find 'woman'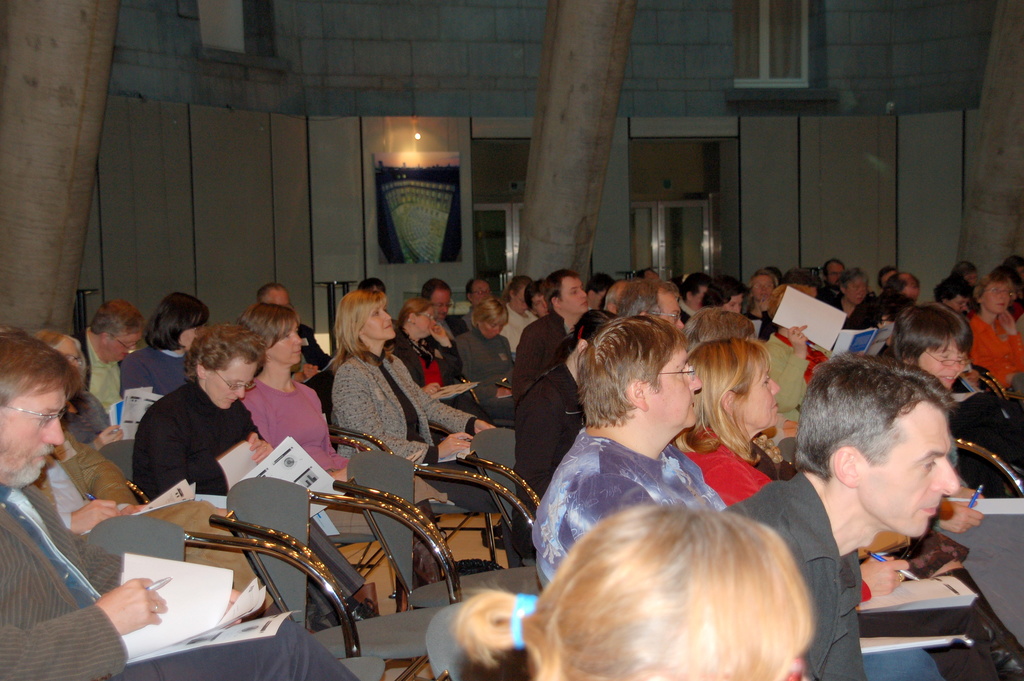
746/265/783/335
